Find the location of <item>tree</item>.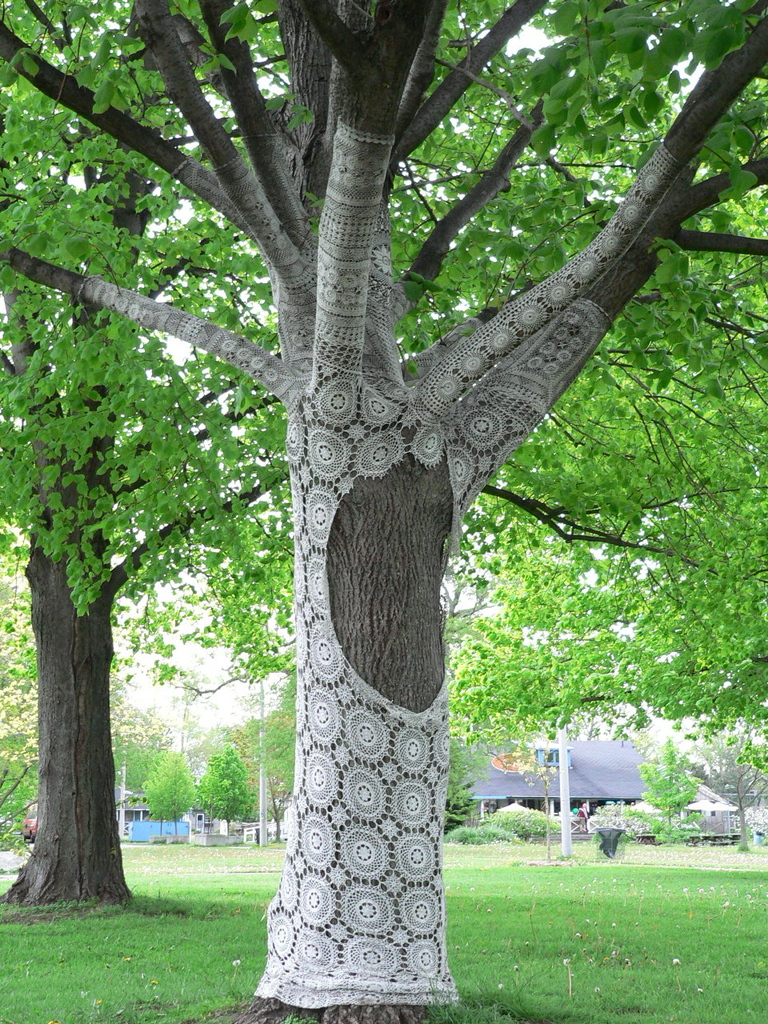
Location: (694, 729, 767, 846).
